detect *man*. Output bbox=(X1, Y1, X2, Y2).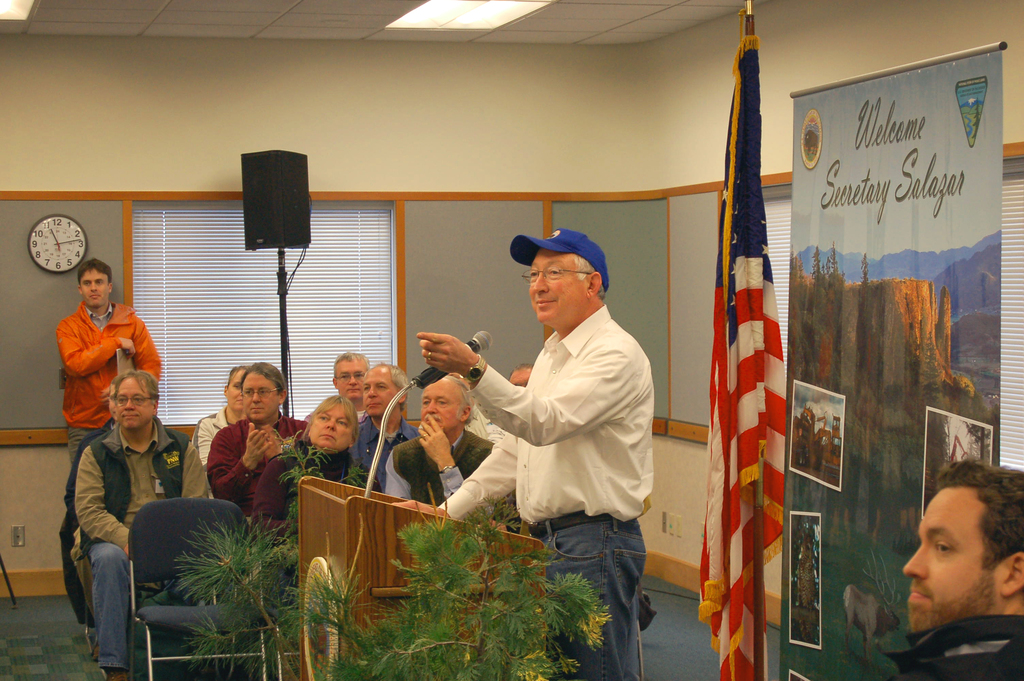
bbox=(436, 224, 673, 621).
